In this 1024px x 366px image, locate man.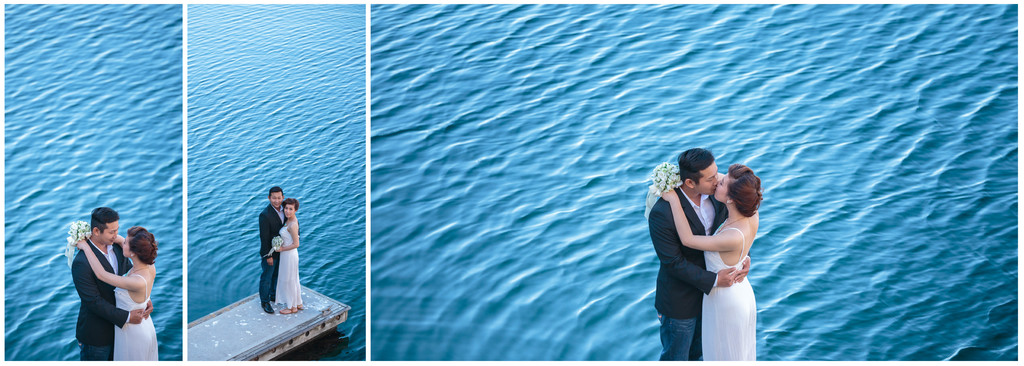
Bounding box: x1=655, y1=146, x2=751, y2=360.
